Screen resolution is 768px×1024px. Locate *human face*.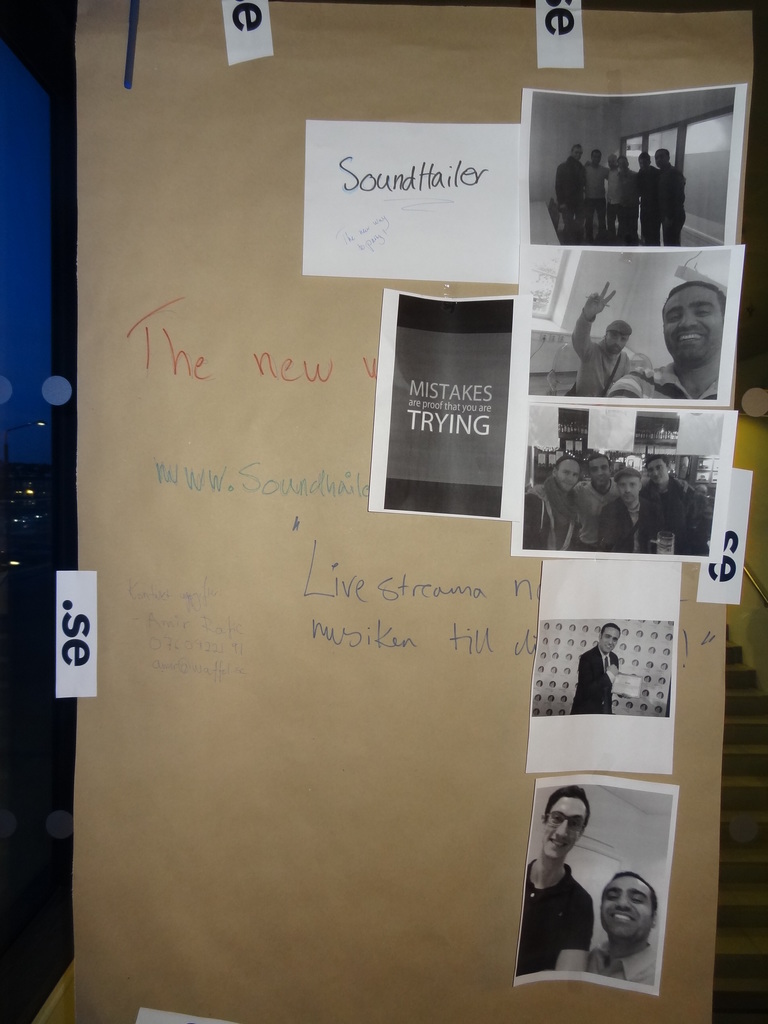
x1=608, y1=331, x2=627, y2=351.
